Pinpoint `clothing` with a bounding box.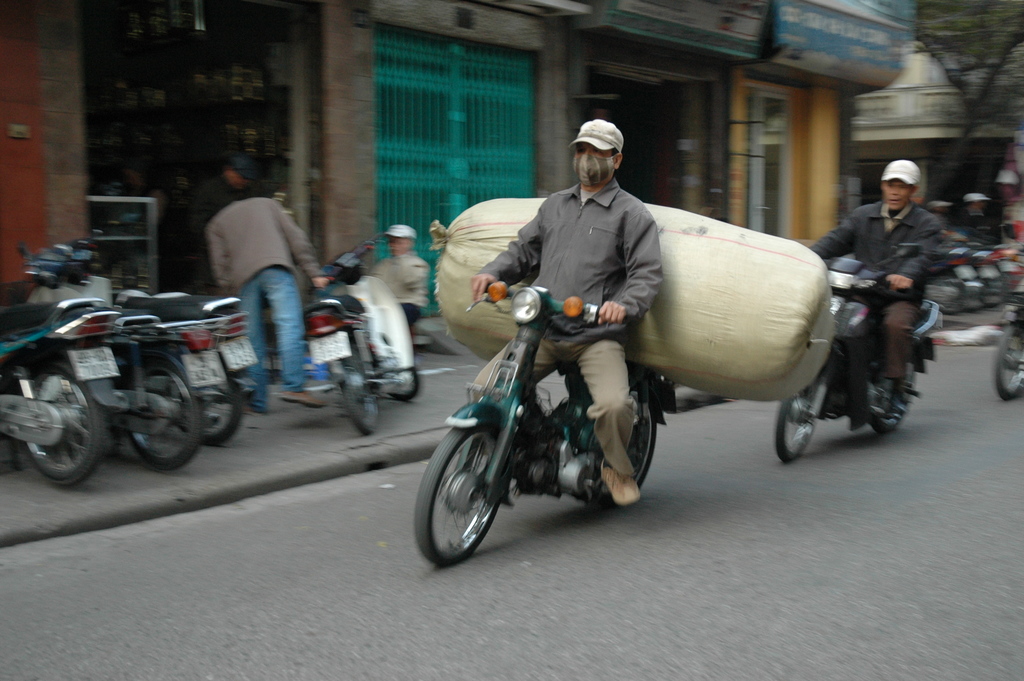
Rect(468, 180, 662, 472).
